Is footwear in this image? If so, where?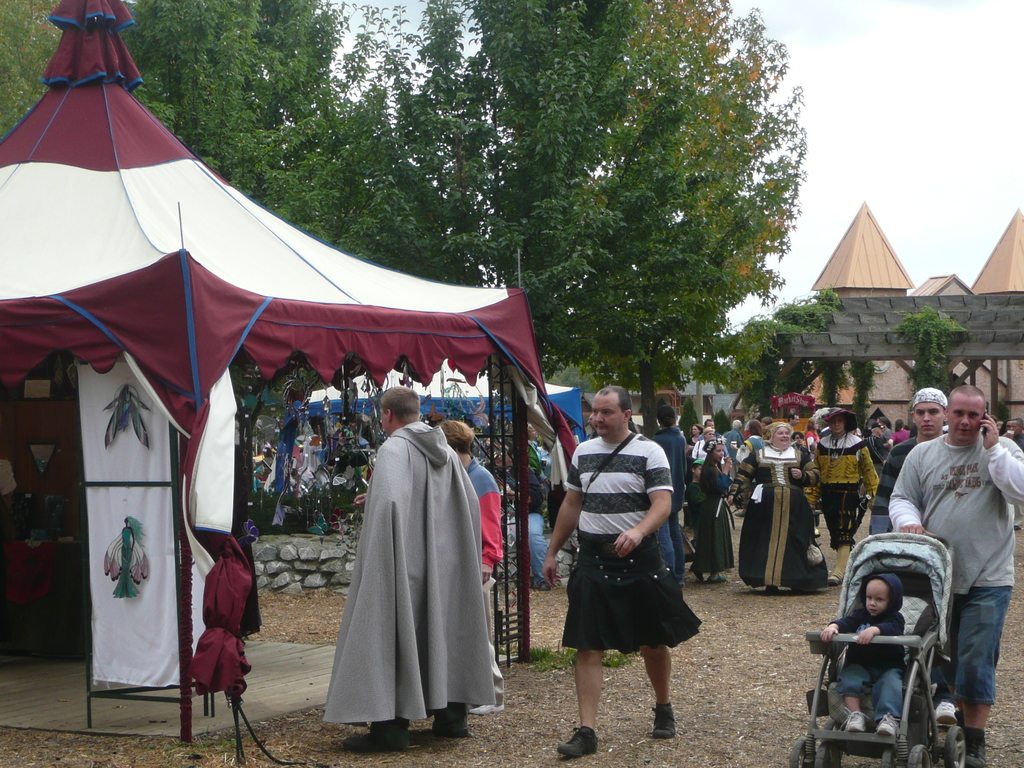
Yes, at l=553, t=719, r=599, b=756.
